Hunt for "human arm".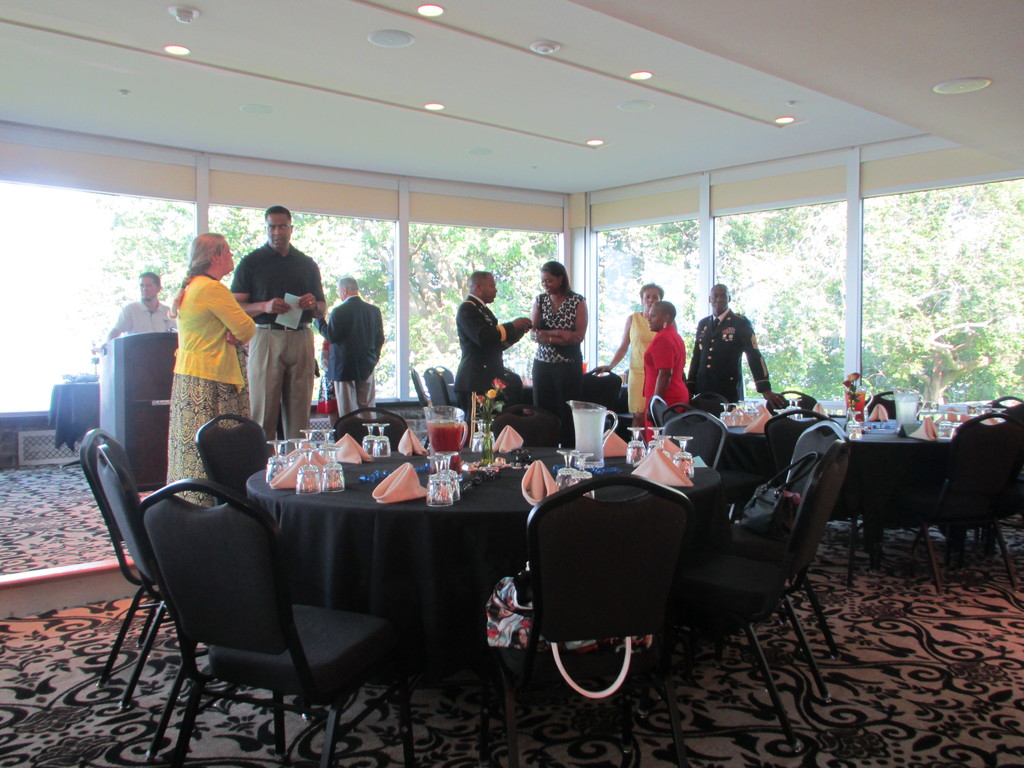
Hunted down at [224,257,294,314].
